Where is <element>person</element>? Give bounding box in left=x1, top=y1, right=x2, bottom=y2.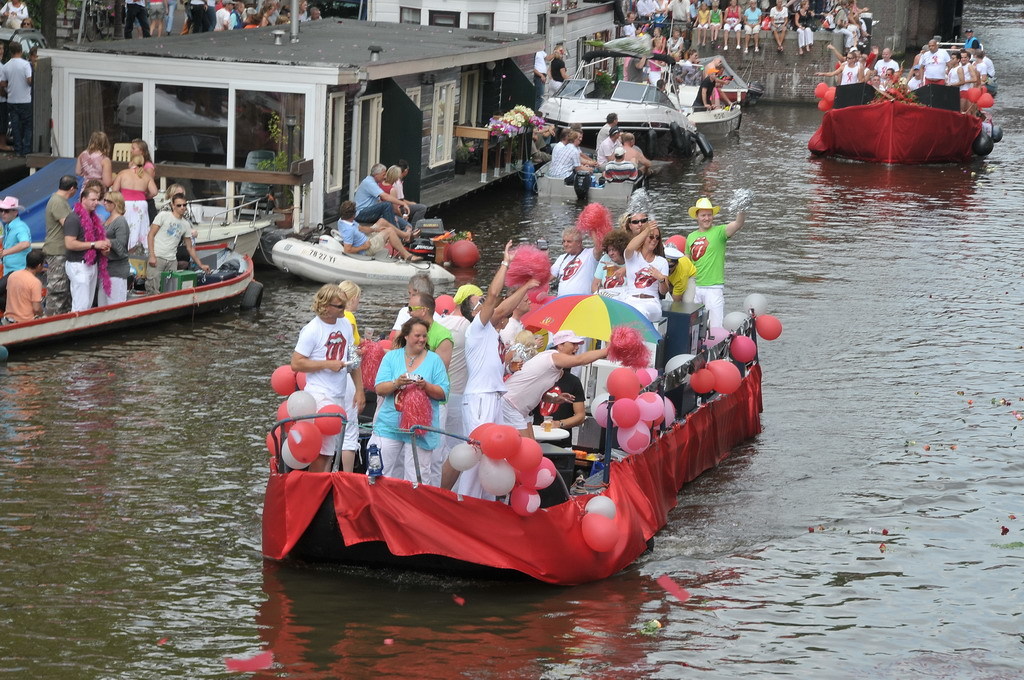
left=389, top=275, right=445, bottom=385.
